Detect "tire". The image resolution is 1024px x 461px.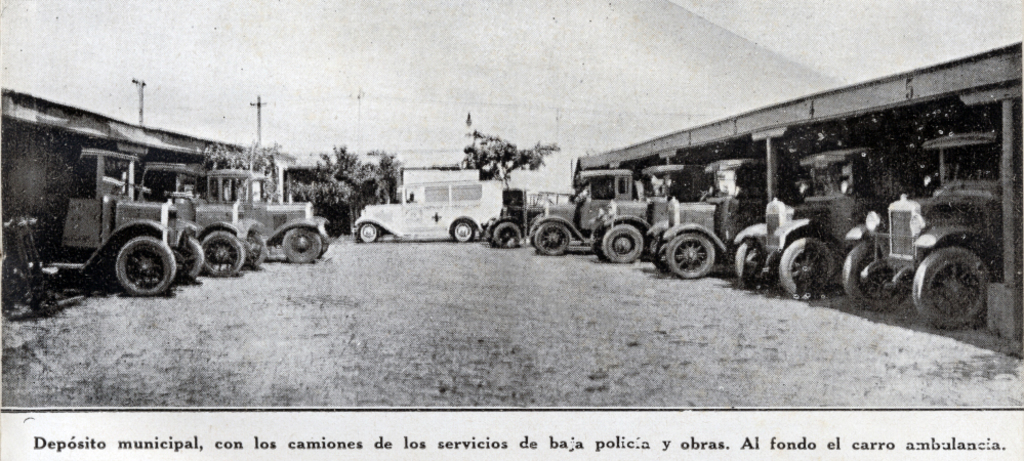
bbox(283, 225, 323, 264).
